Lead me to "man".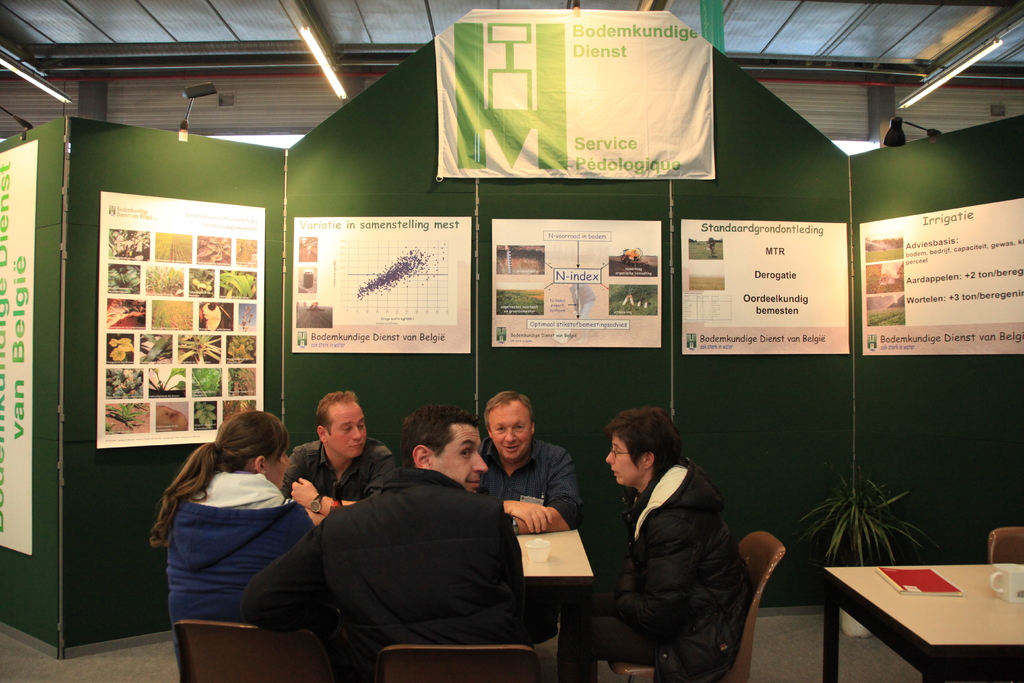
Lead to locate(244, 411, 559, 682).
